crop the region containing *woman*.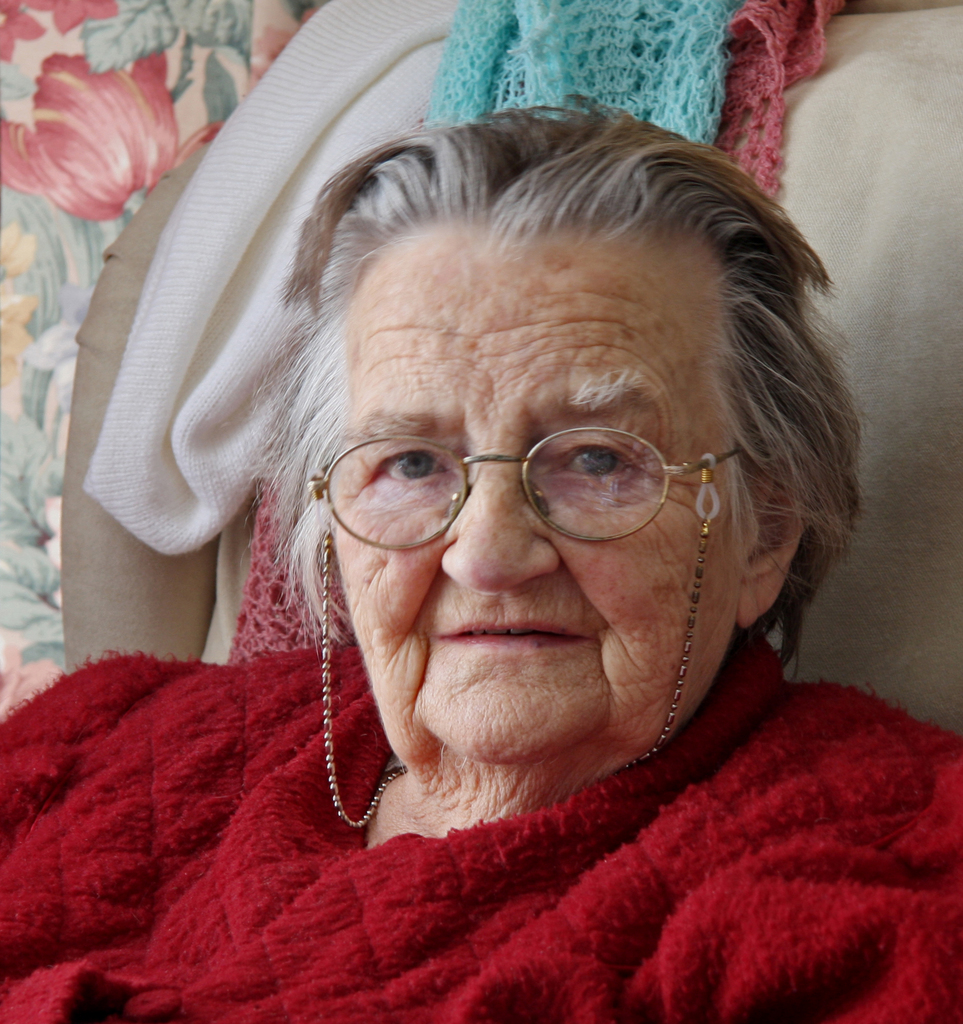
Crop region: x1=10, y1=65, x2=941, y2=926.
